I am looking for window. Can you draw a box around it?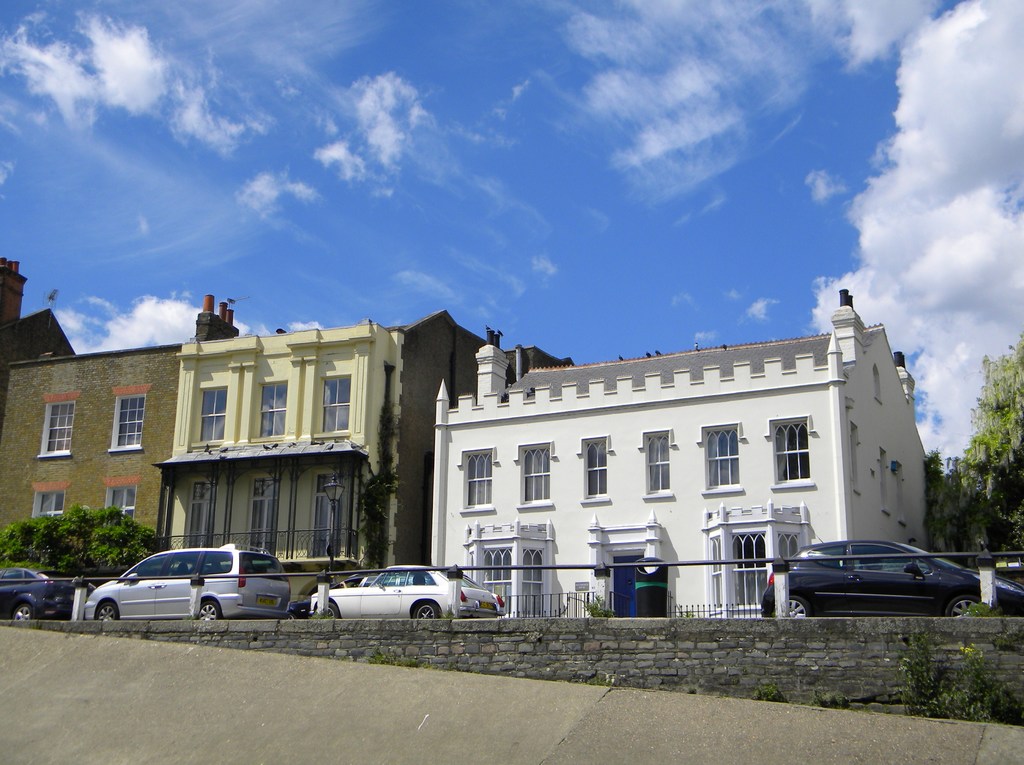
Sure, the bounding box is bbox(184, 477, 213, 549).
